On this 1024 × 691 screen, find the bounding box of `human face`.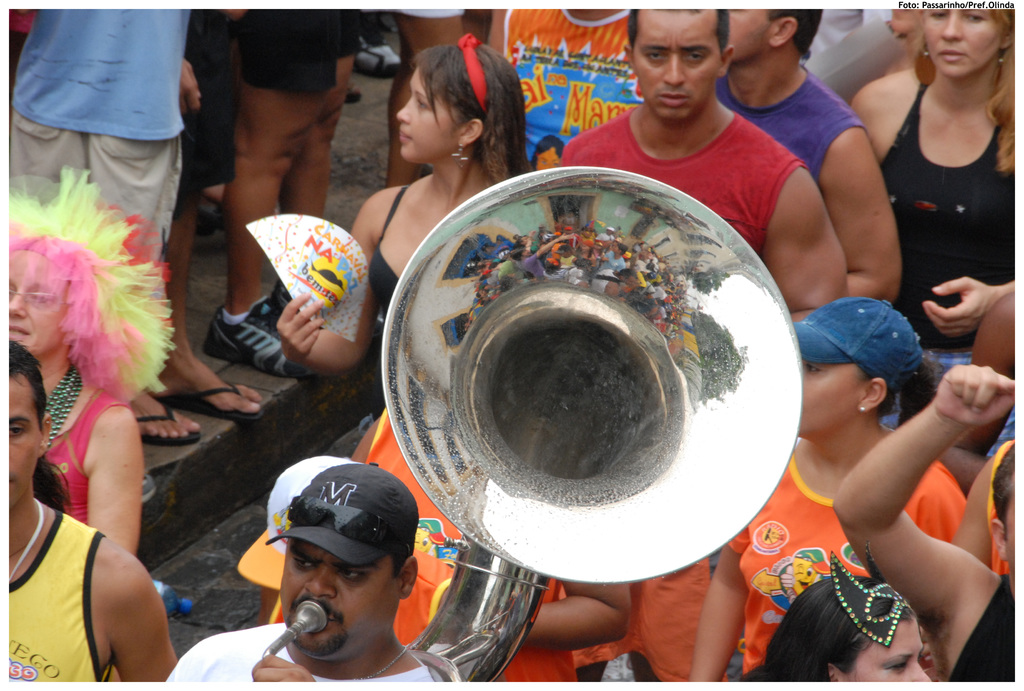
Bounding box: detection(802, 358, 856, 437).
